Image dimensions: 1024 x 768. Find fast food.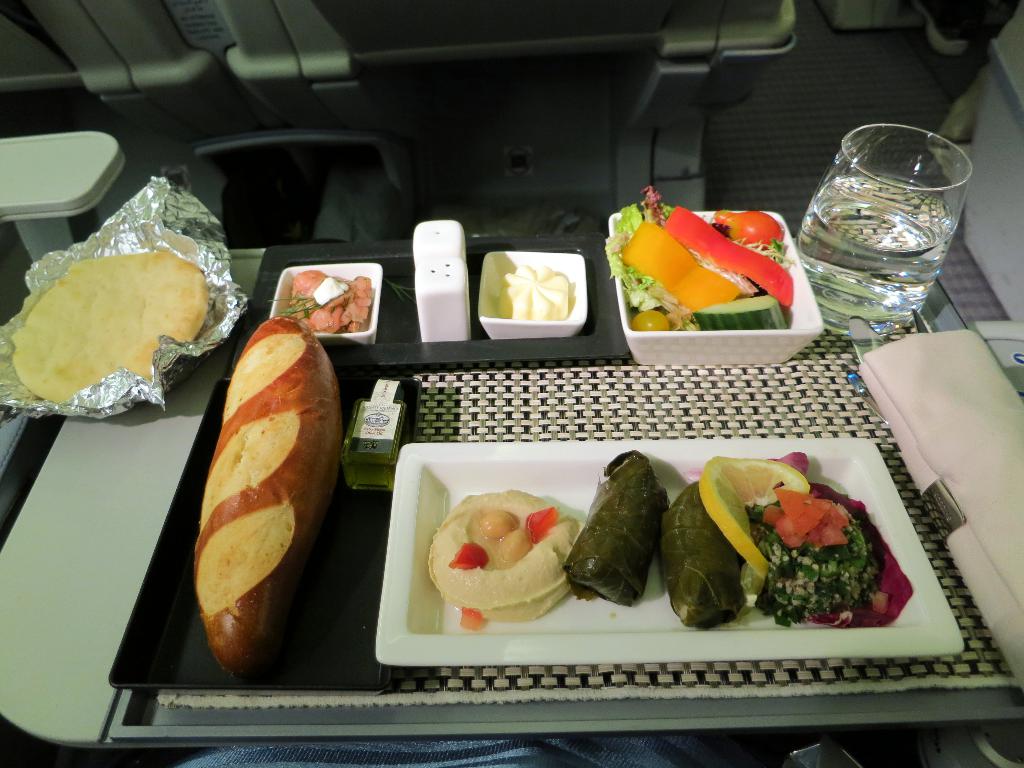
[7,250,215,400].
